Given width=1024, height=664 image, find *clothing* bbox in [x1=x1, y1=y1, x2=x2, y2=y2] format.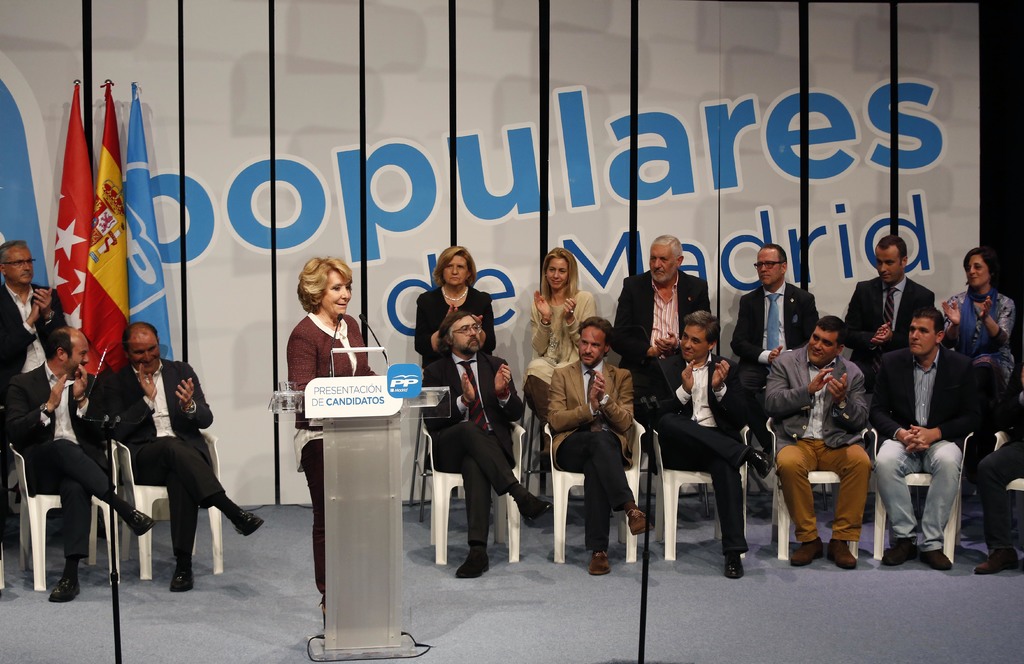
[x1=662, y1=415, x2=769, y2=563].
